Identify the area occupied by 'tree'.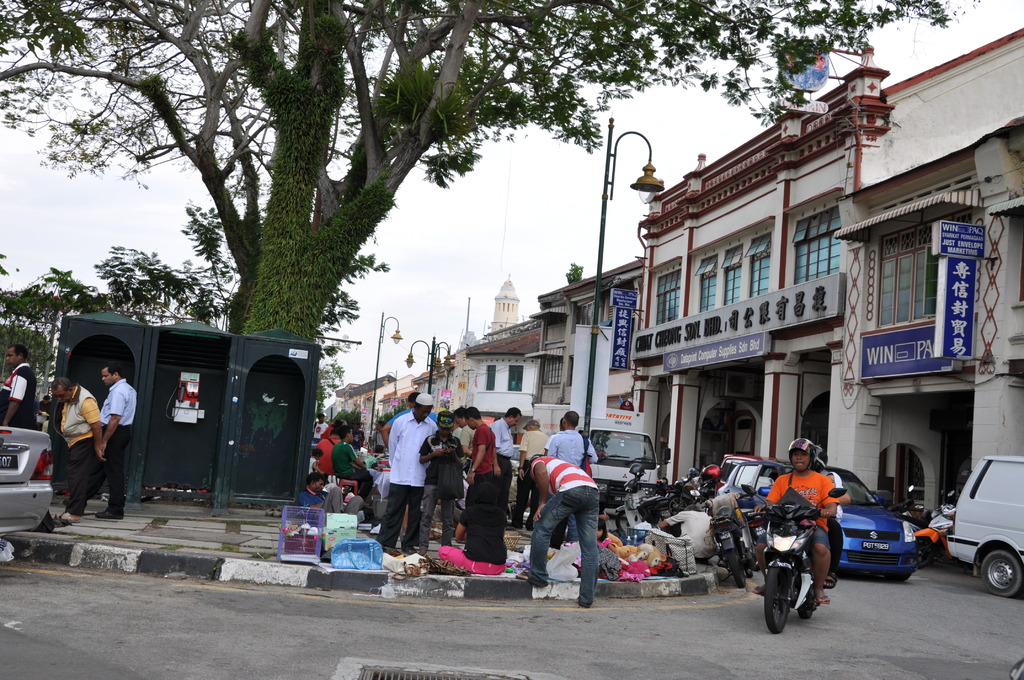
Area: Rect(0, 0, 956, 325).
